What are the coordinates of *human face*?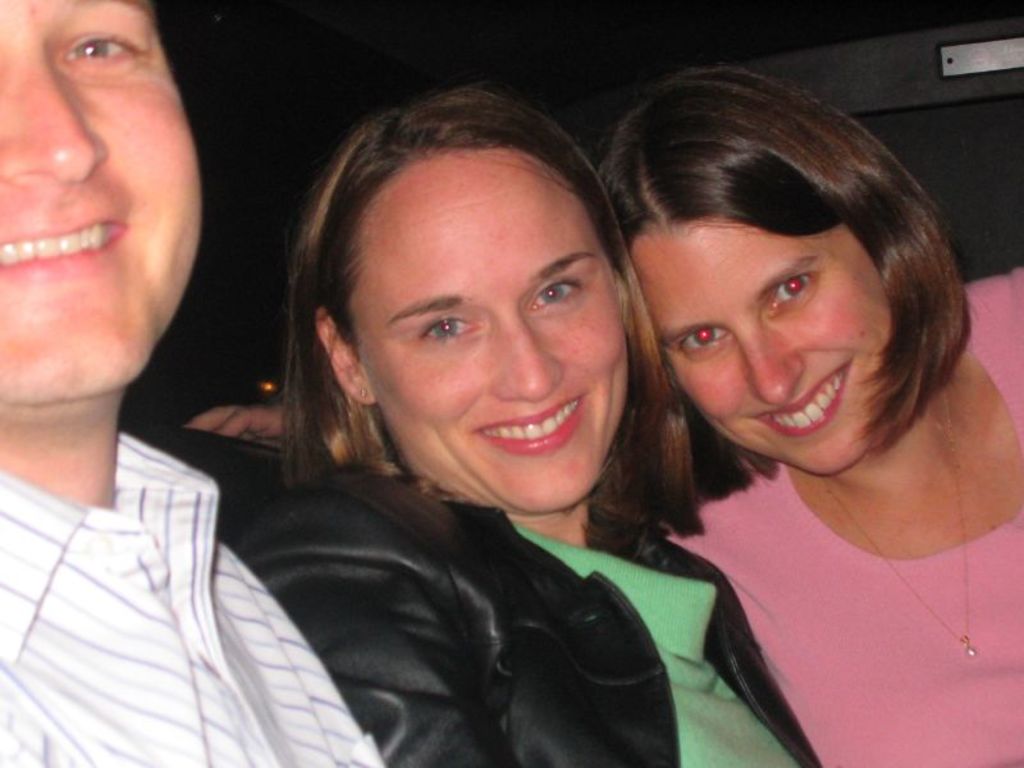
[x1=343, y1=159, x2=636, y2=526].
